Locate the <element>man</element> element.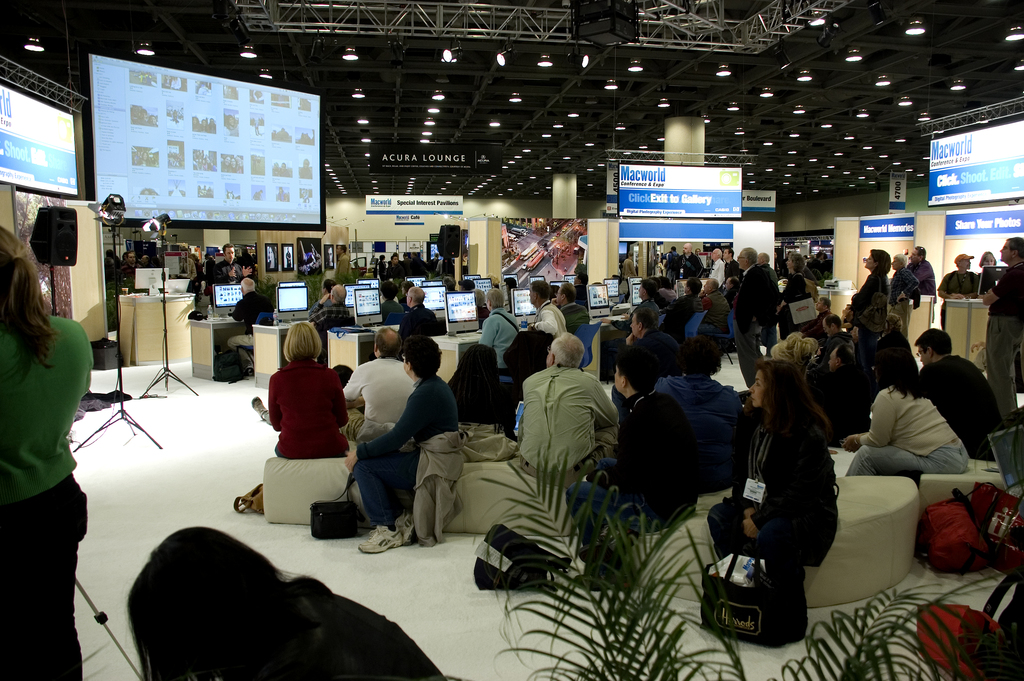
Element bbox: pyautogui.locateOnScreen(307, 284, 349, 347).
